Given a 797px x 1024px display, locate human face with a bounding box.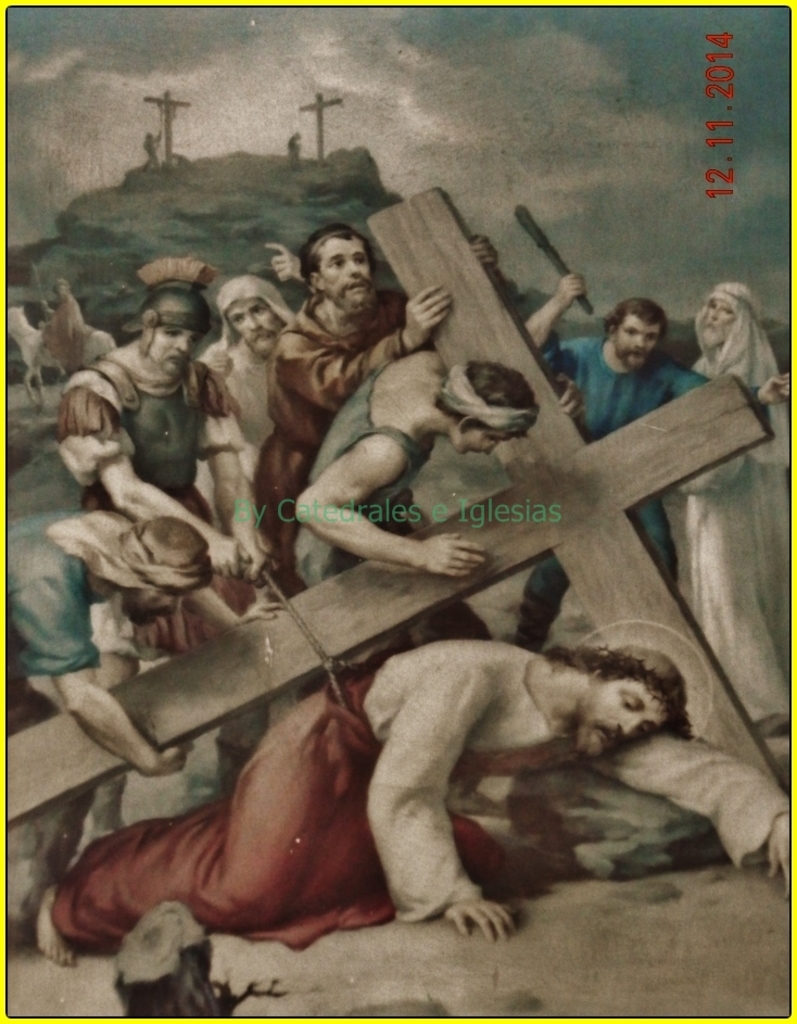
Located: bbox=[459, 422, 510, 453].
